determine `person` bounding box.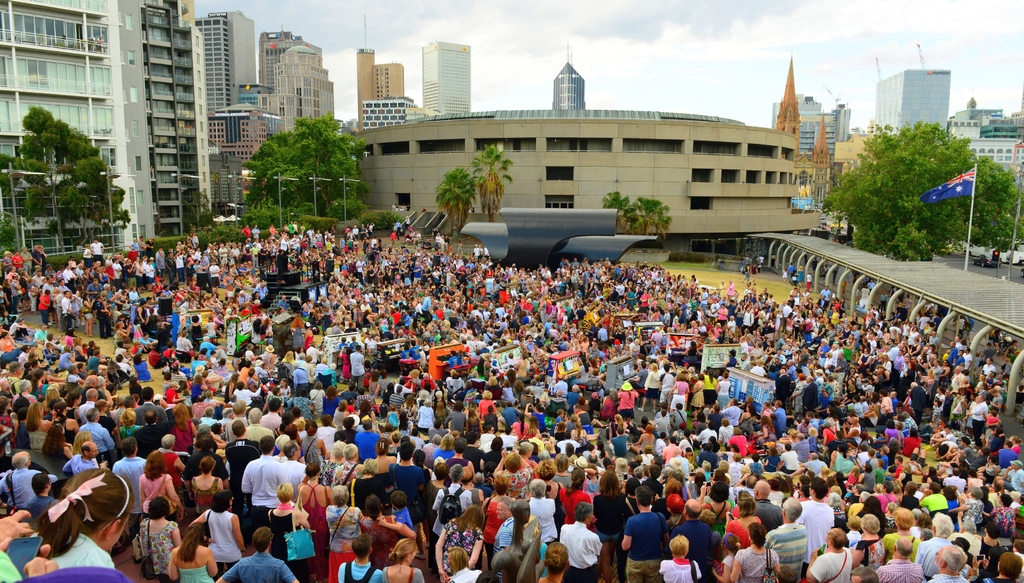
Determined: 63/434/103/473.
